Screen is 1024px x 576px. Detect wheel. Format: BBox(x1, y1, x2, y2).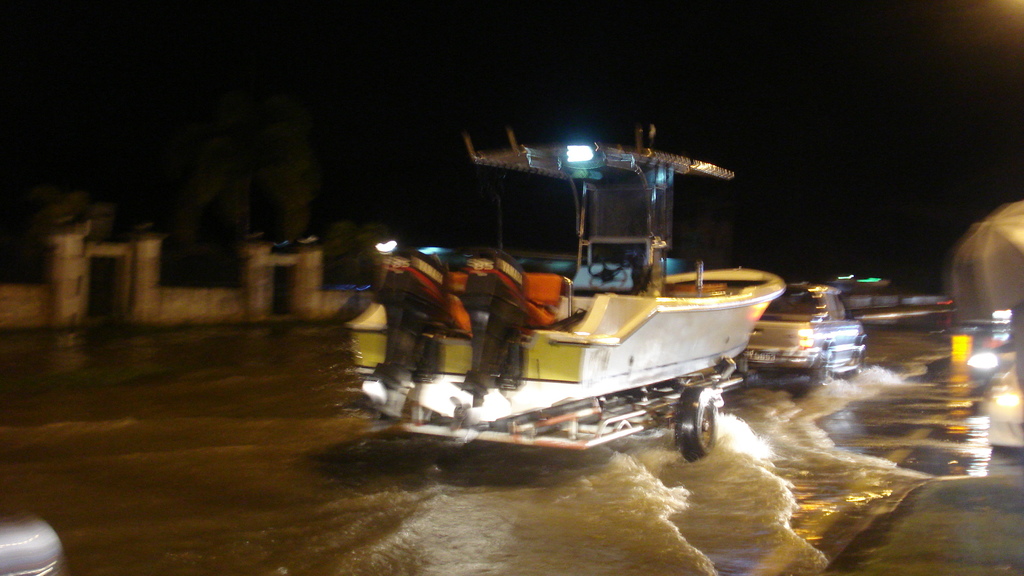
BBox(680, 391, 730, 462).
